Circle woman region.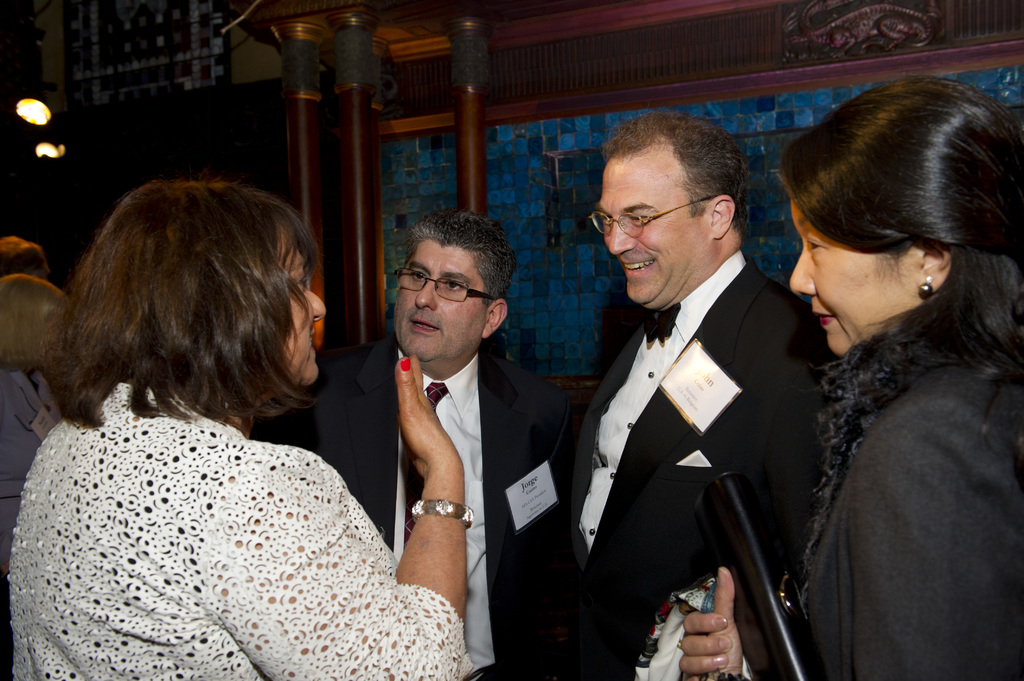
Region: 15:179:472:680.
